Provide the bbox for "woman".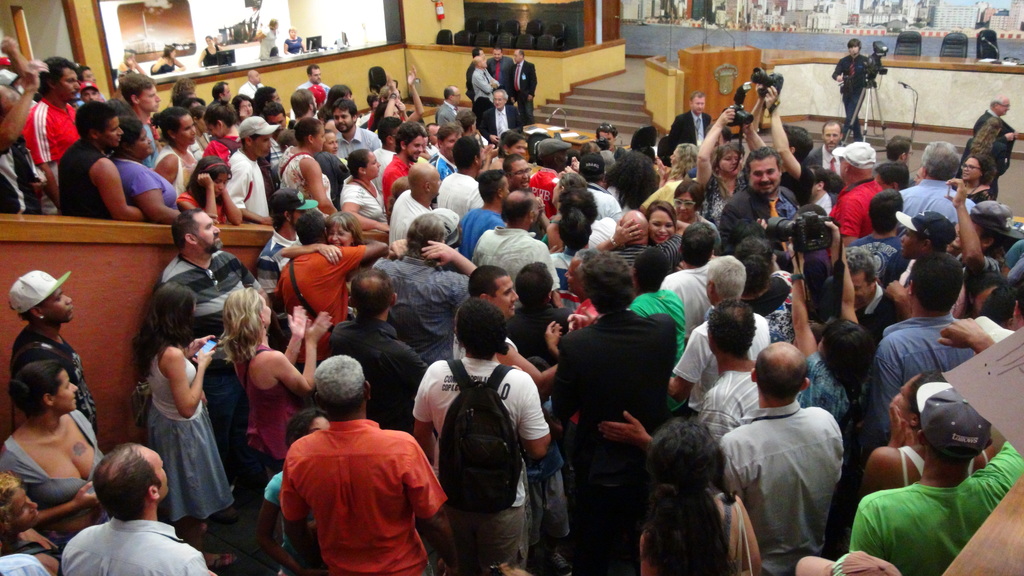
left=374, top=65, right=422, bottom=133.
